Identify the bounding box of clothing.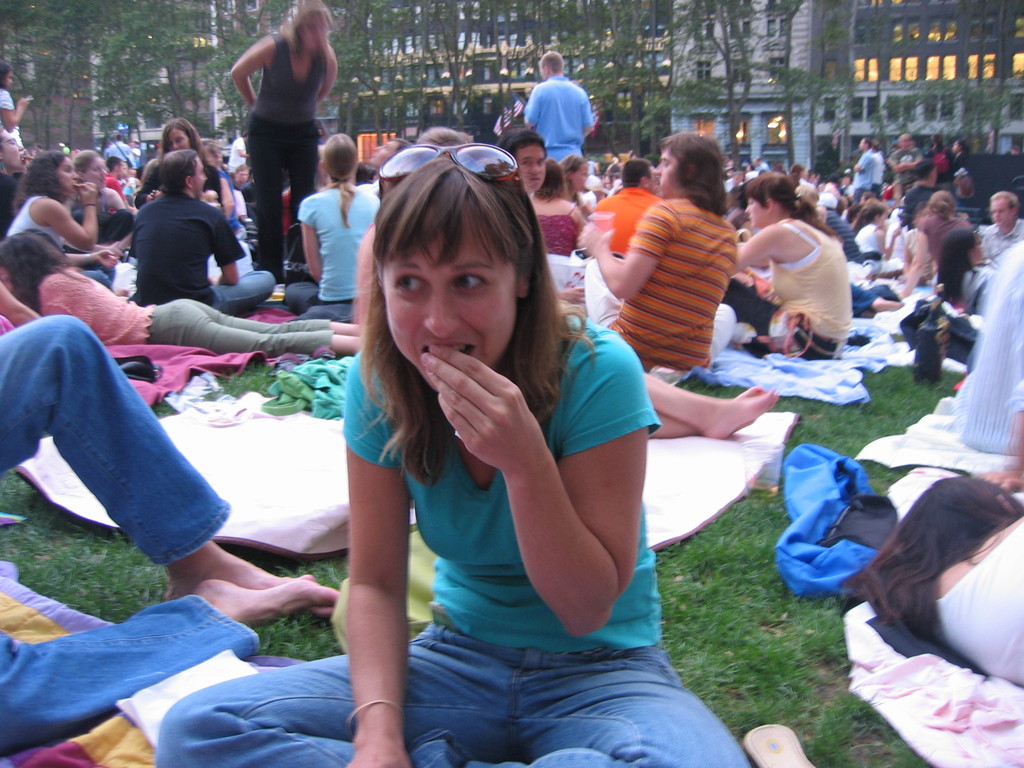
bbox=(927, 515, 1023, 679).
